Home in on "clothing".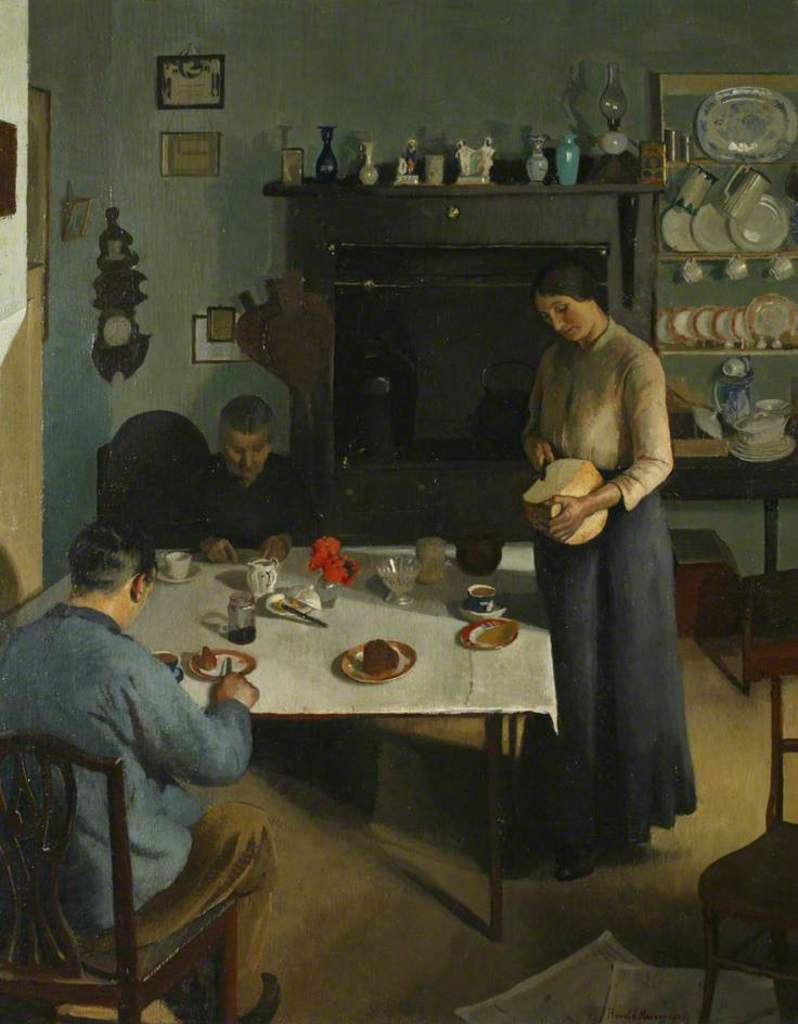
Homed in at [516,264,707,861].
